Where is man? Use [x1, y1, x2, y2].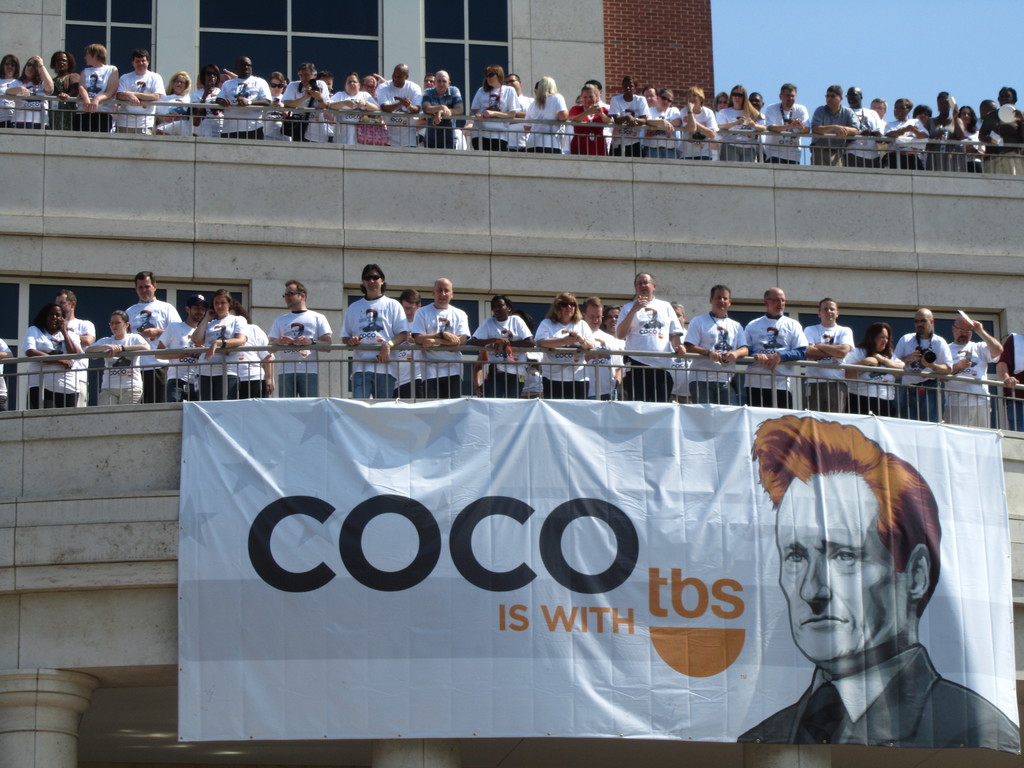
[882, 97, 931, 168].
